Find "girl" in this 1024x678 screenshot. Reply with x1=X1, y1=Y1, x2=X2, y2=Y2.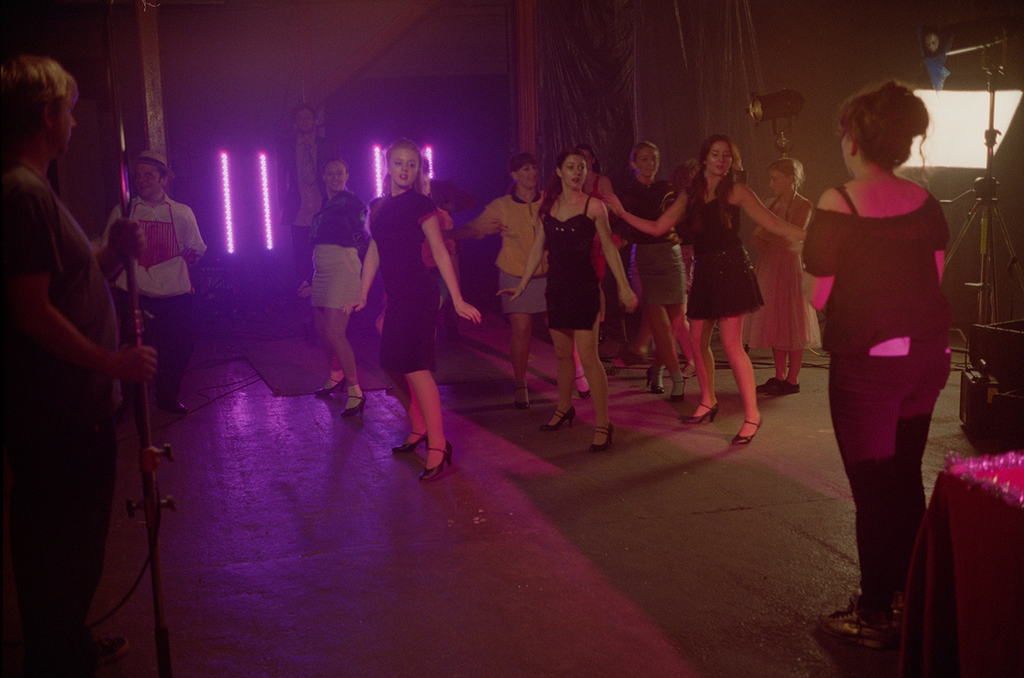
x1=800, y1=75, x2=959, y2=654.
